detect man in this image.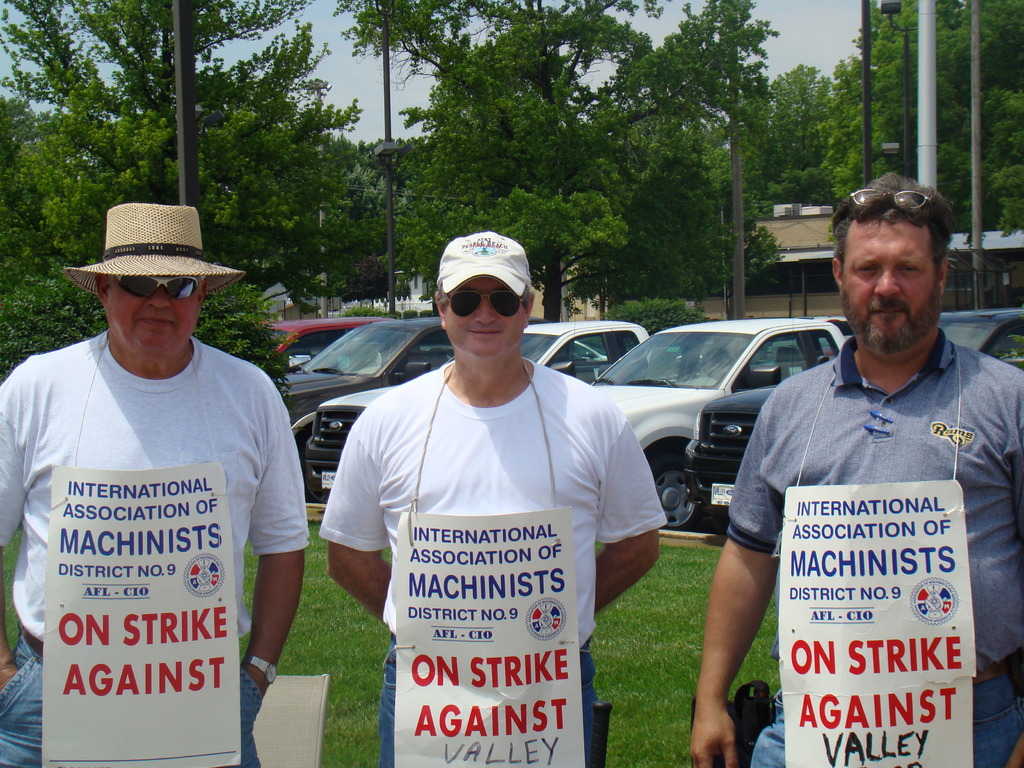
Detection: 0,204,309,767.
